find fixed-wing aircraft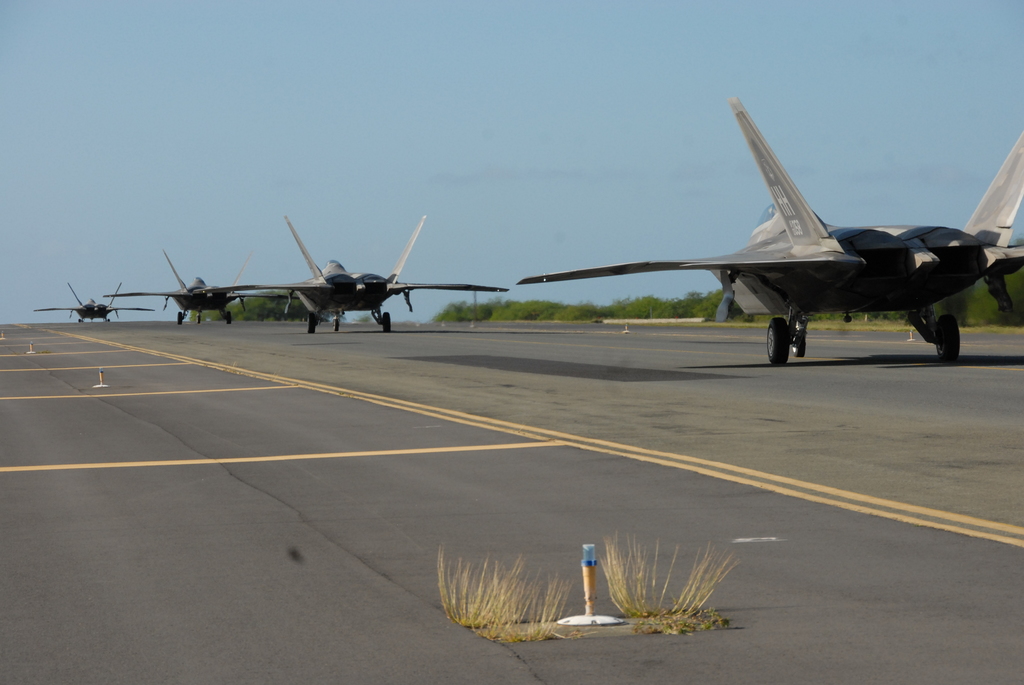
(left=35, top=278, right=158, bottom=323)
